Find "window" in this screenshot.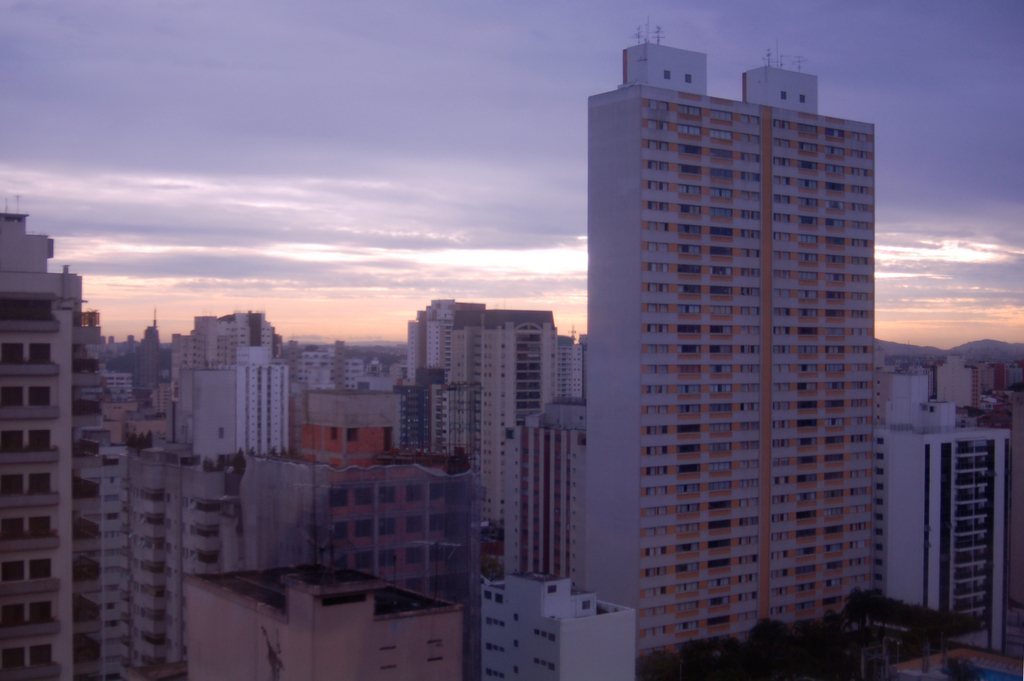
The bounding box for "window" is [580, 598, 591, 612].
